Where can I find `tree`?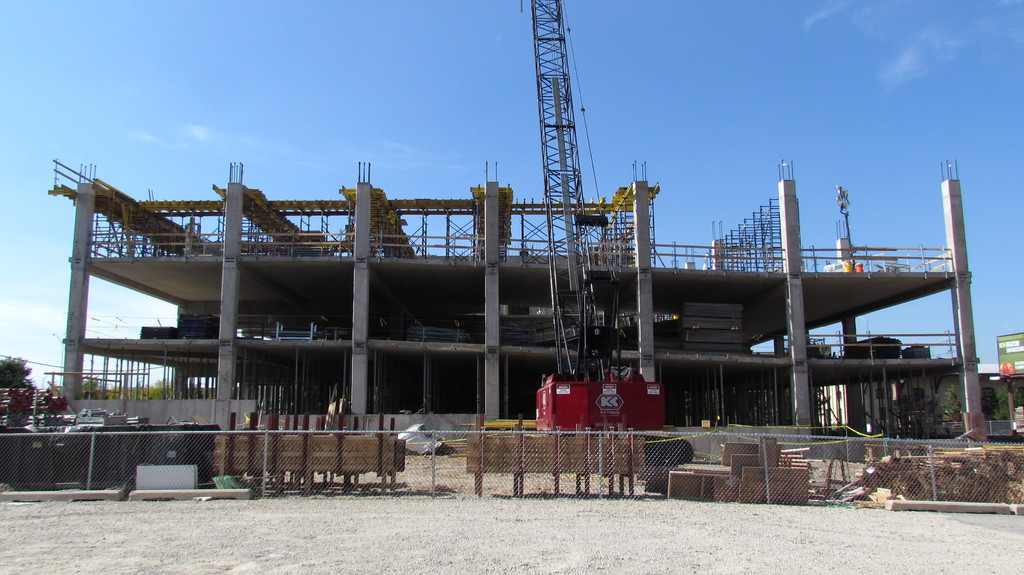
You can find it at (left=0, top=352, right=31, bottom=388).
